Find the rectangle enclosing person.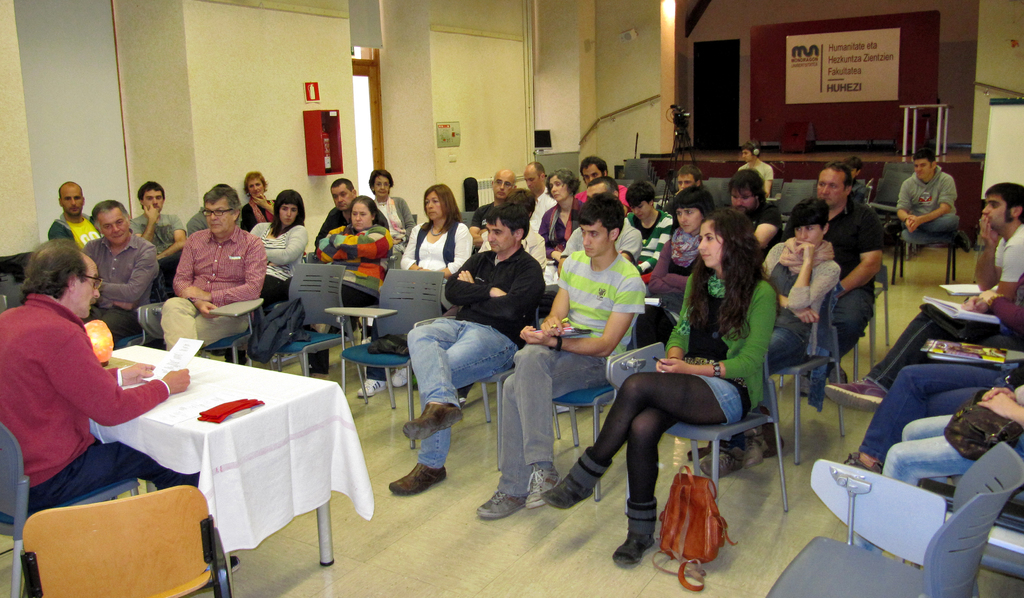
left=847, top=157, right=865, bottom=198.
